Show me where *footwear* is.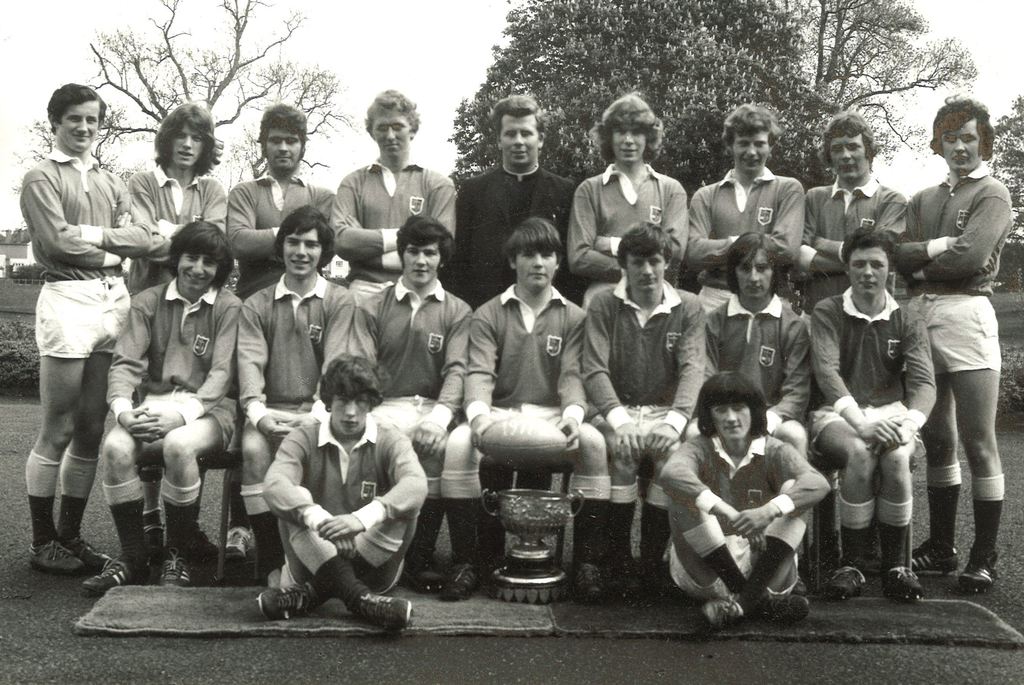
*footwear* is at locate(191, 526, 222, 564).
